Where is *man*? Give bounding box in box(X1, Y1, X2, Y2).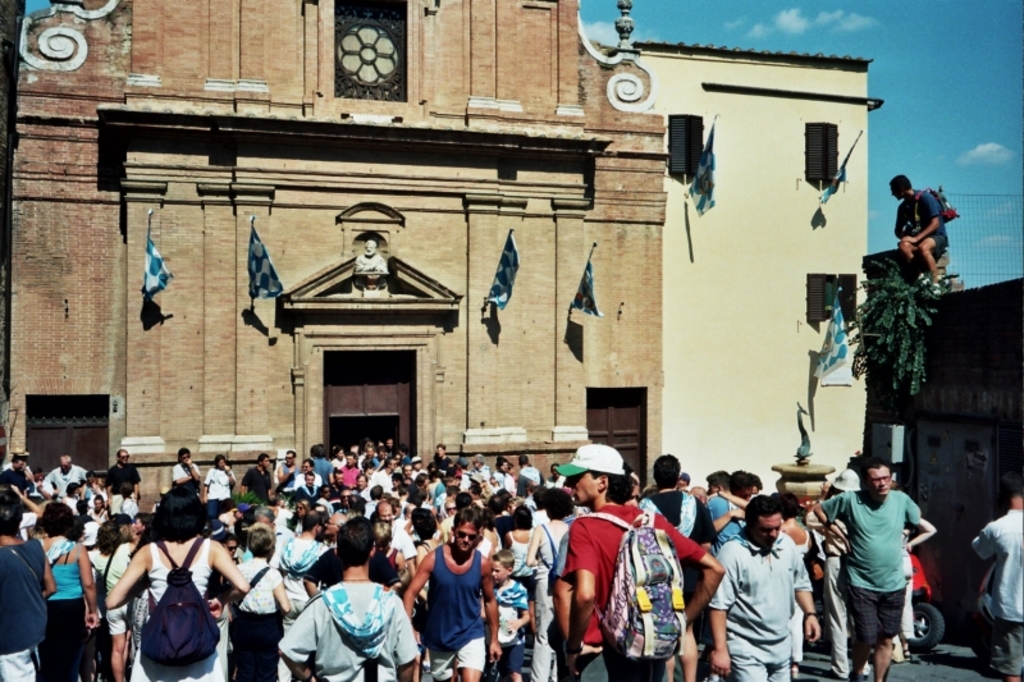
box(353, 472, 370, 500).
